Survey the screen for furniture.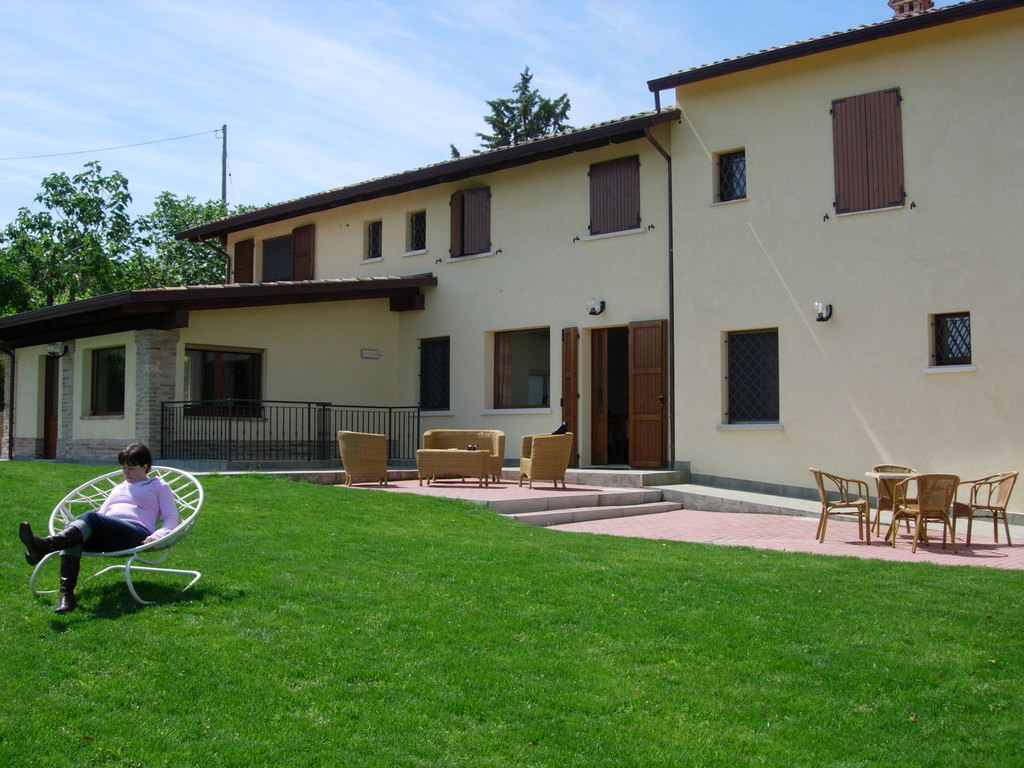
Survey found: [883, 474, 915, 532].
